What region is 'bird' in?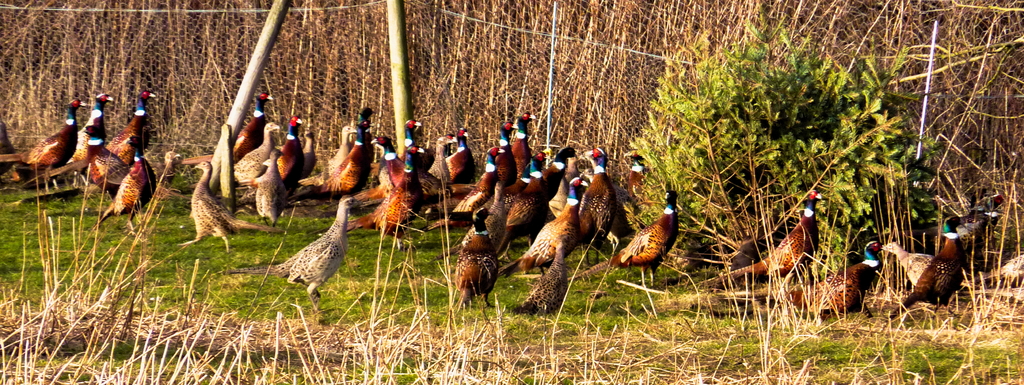
select_region(226, 119, 276, 190).
